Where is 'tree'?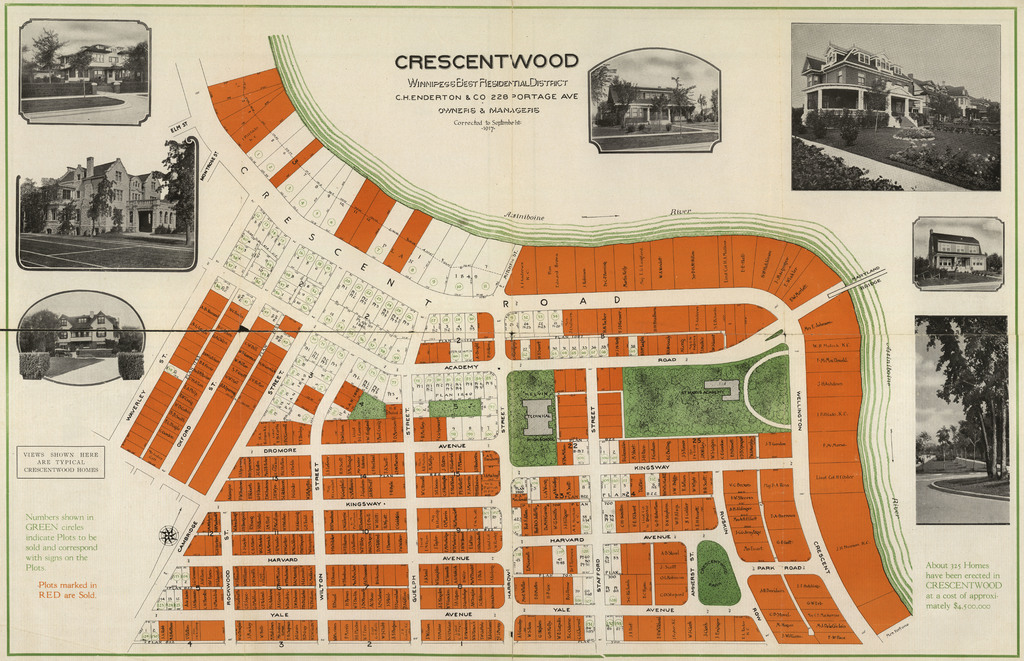
bbox(616, 79, 635, 117).
